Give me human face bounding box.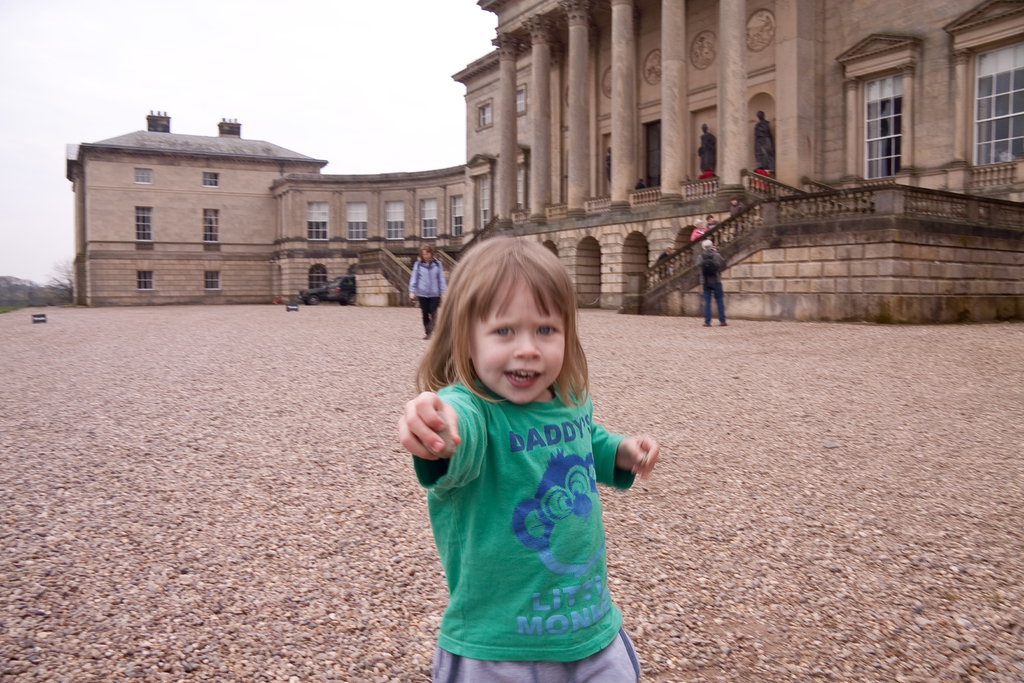
box(477, 273, 566, 404).
